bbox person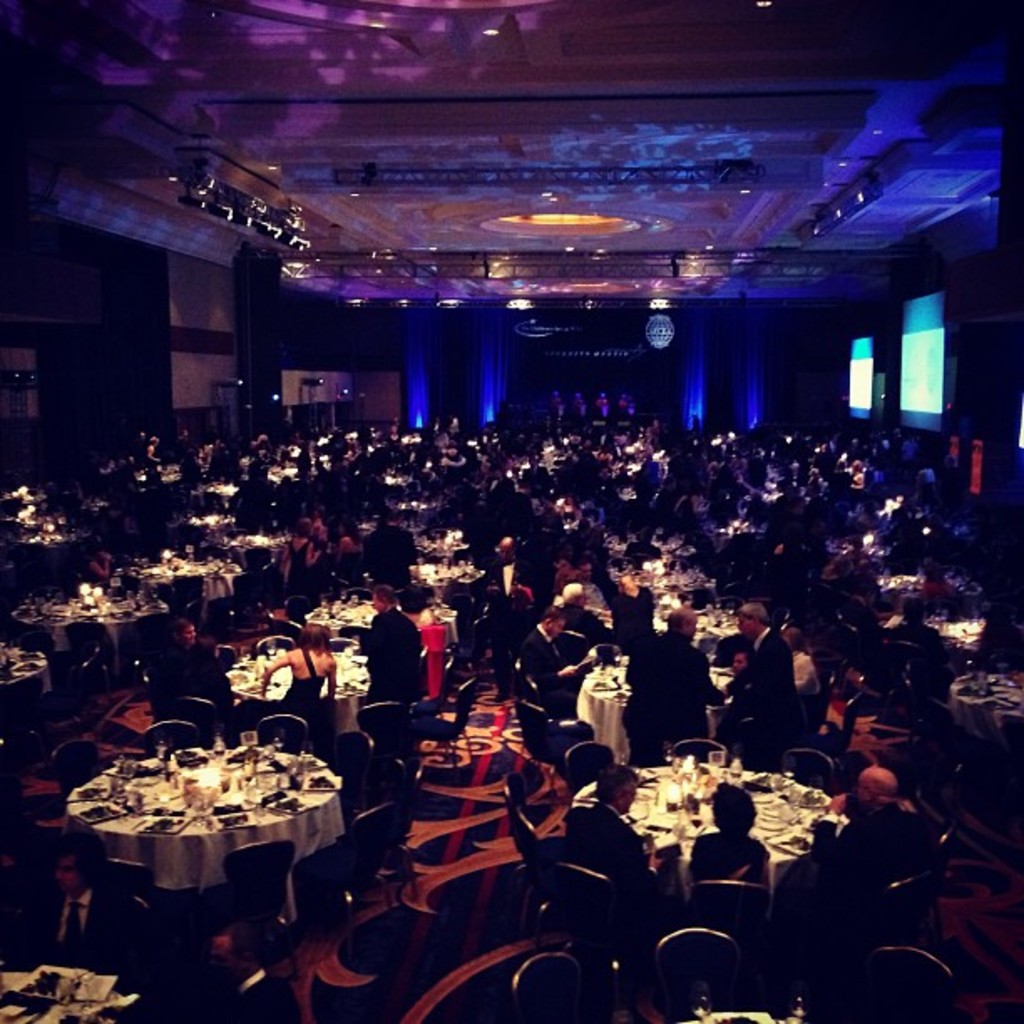
pyautogui.locateOnScreen(626, 607, 723, 755)
